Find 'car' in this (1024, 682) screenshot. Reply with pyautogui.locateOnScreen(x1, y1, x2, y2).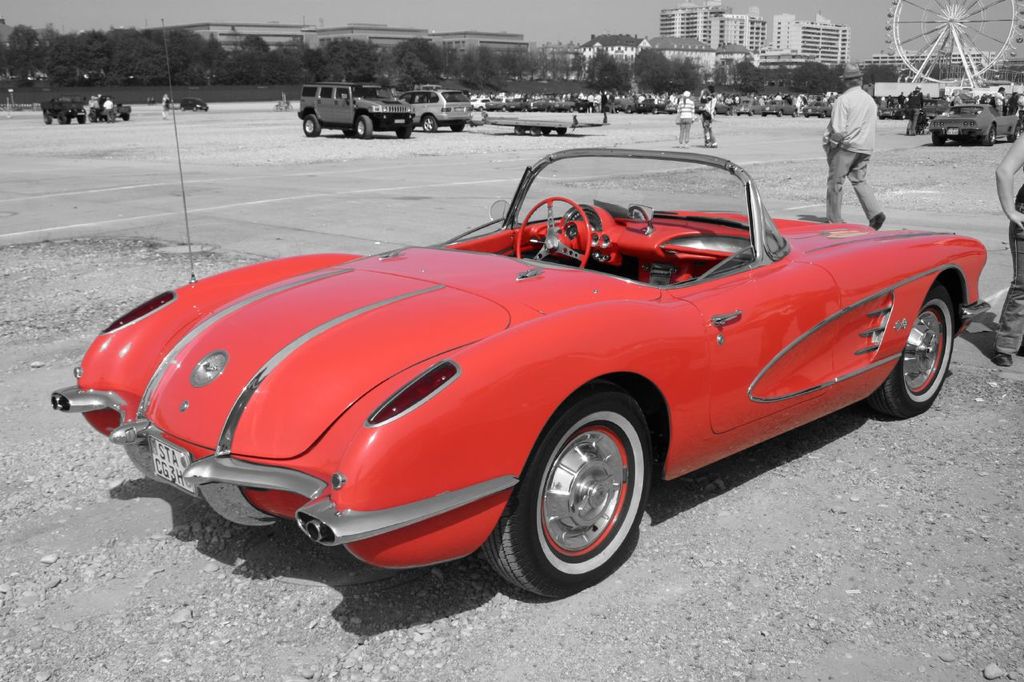
pyautogui.locateOnScreen(294, 82, 416, 142).
